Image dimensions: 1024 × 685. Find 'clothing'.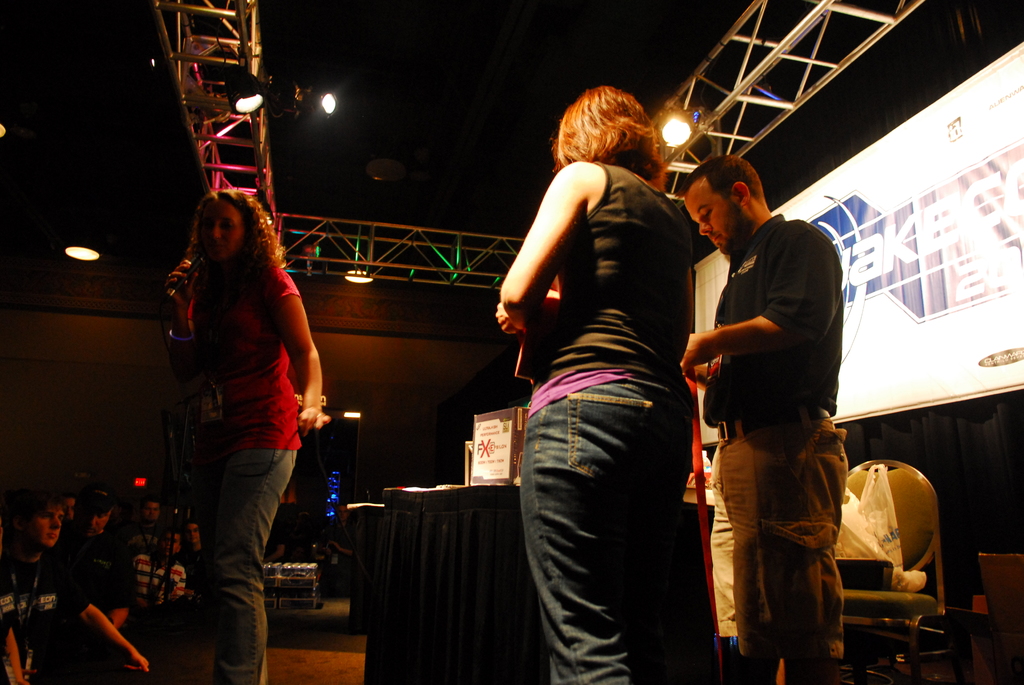
region(53, 536, 133, 684).
